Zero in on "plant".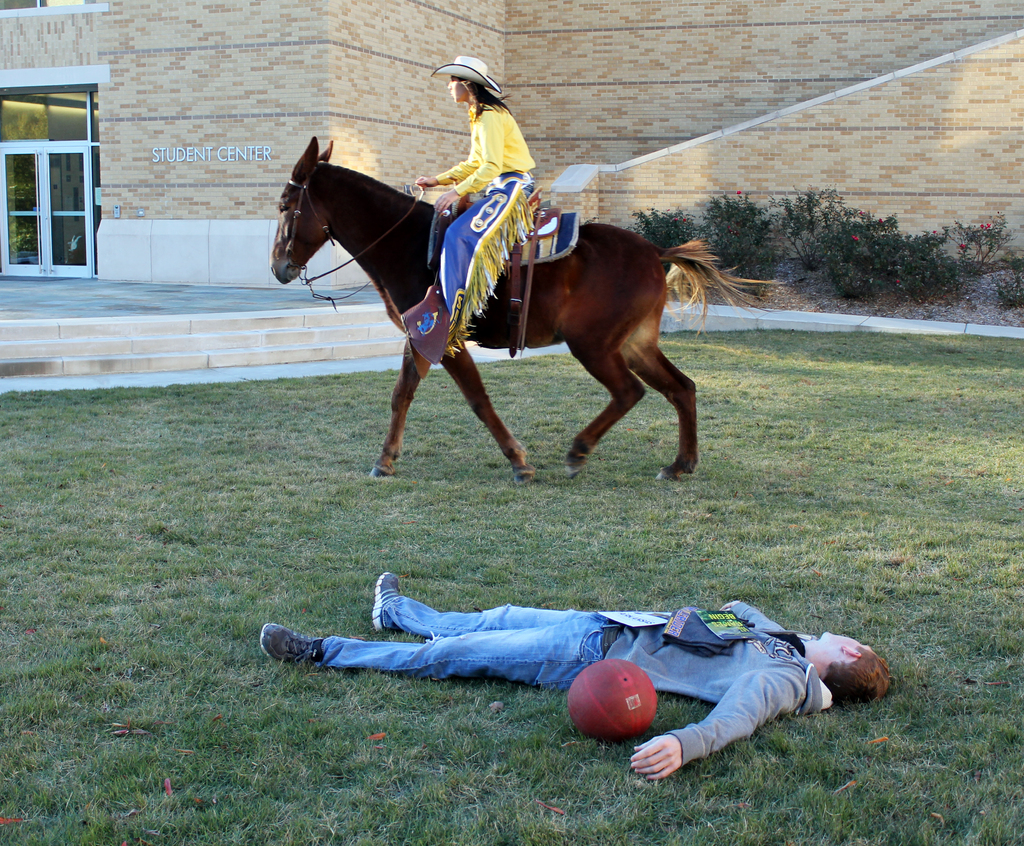
Zeroed in: (left=635, top=201, right=707, bottom=264).
